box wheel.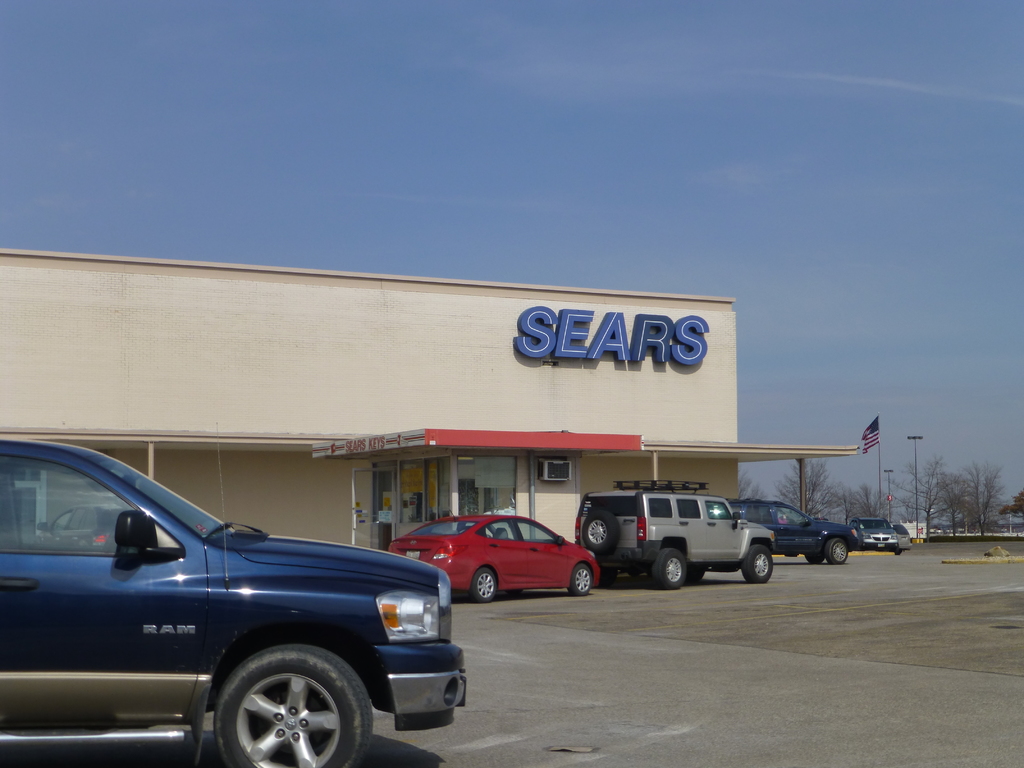
[left=655, top=545, right=689, bottom=585].
